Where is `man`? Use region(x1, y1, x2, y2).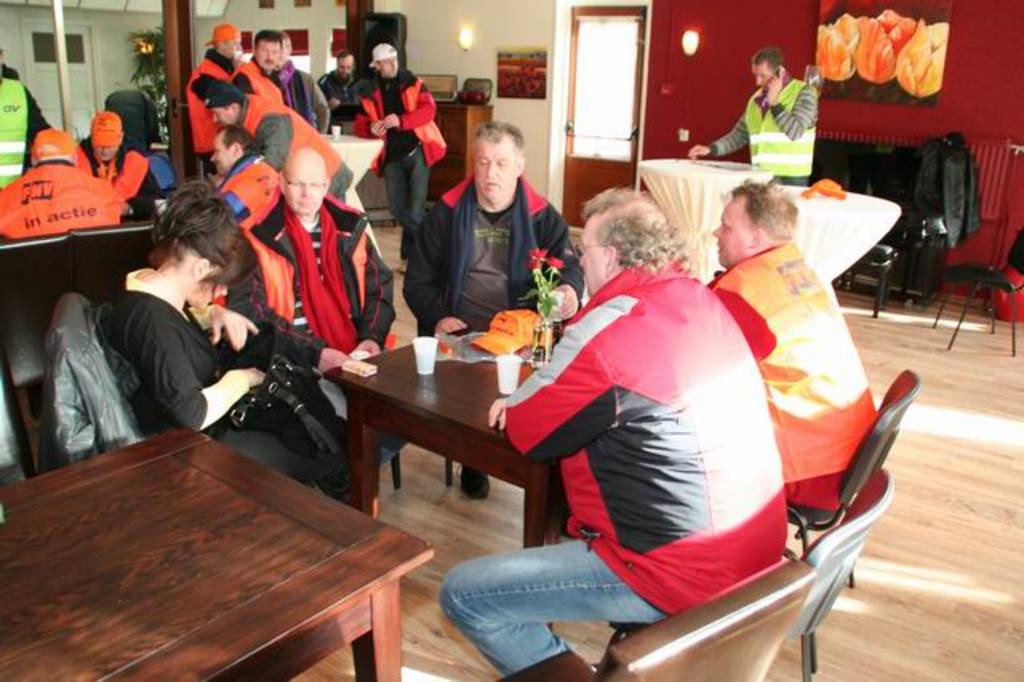
region(0, 122, 120, 227).
